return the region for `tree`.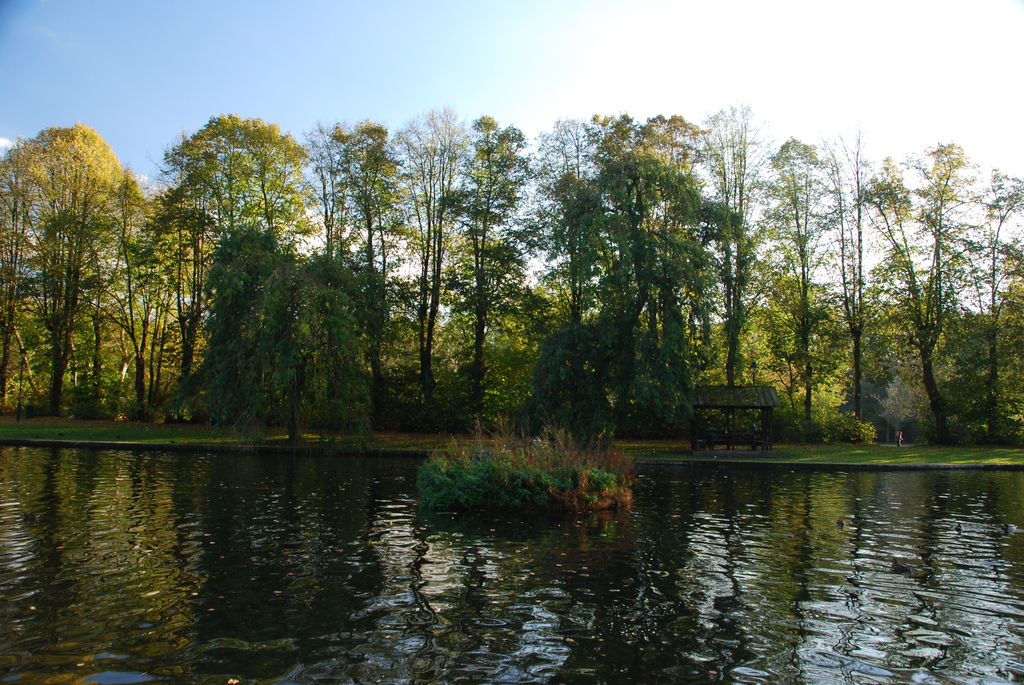
187/235/397/448.
